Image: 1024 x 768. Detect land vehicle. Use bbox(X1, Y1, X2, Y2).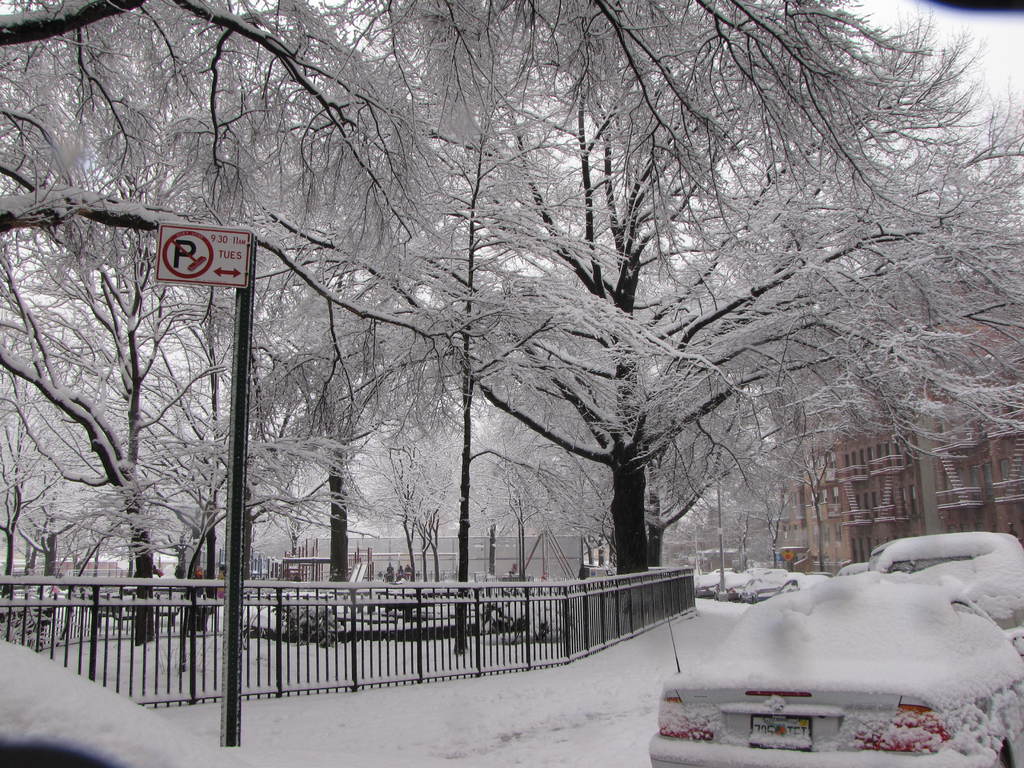
bbox(876, 524, 1023, 578).
